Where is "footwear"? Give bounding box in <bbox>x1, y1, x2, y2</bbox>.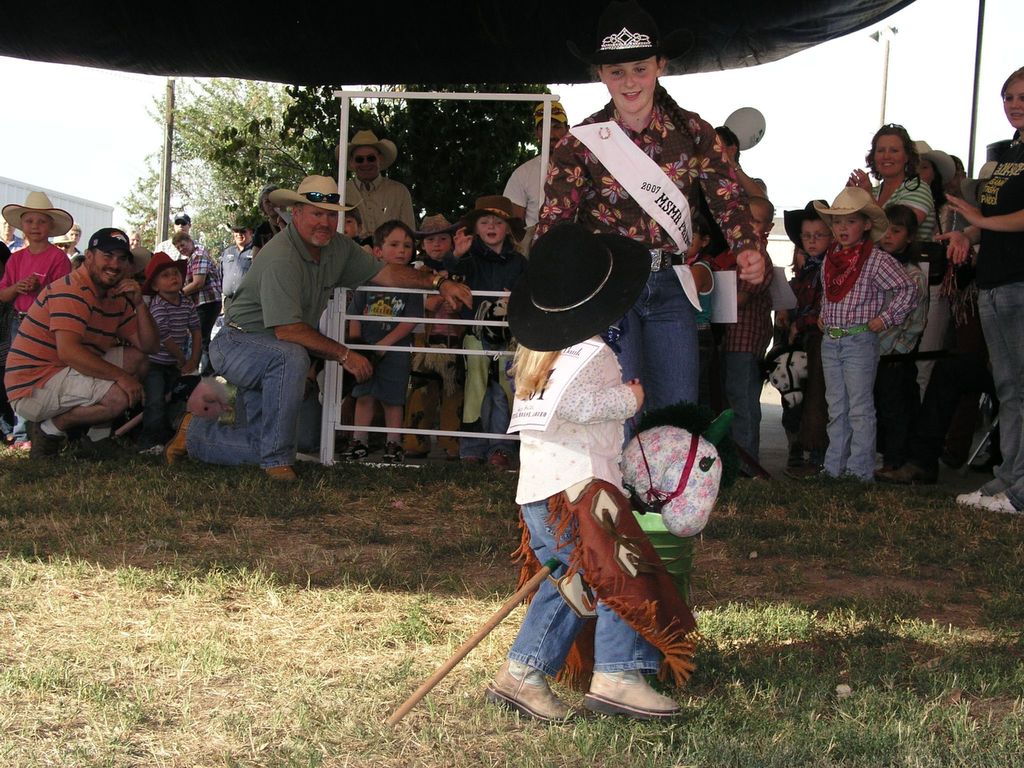
<bbox>477, 657, 578, 728</bbox>.
